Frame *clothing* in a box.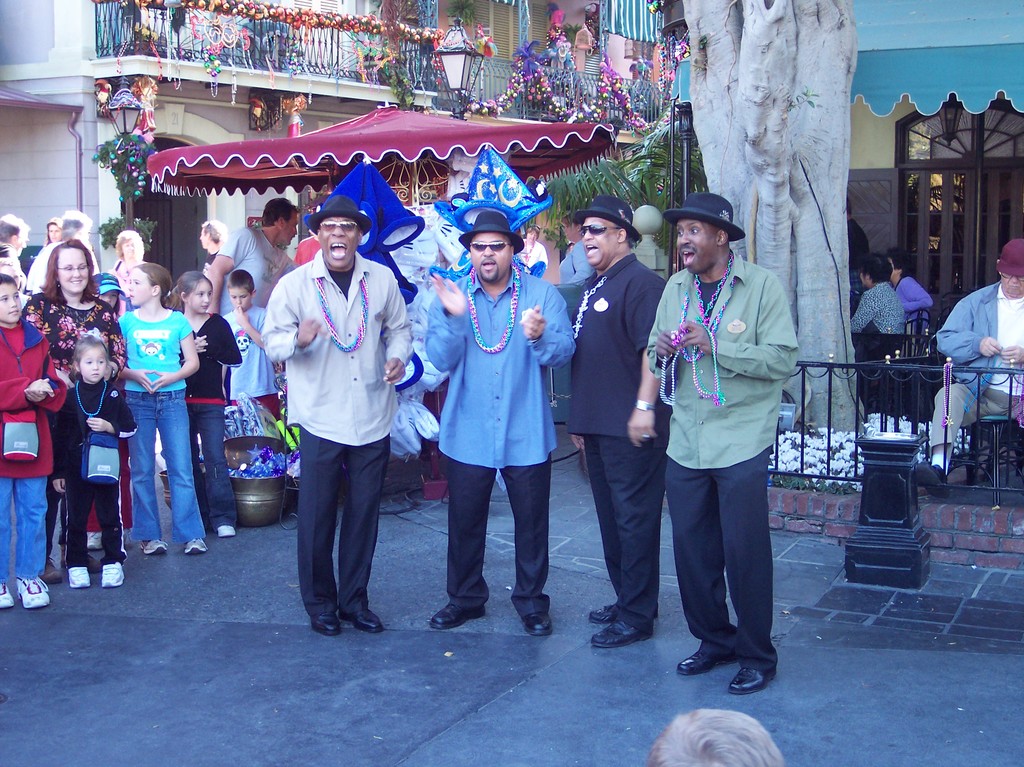
pyautogui.locateOnScreen(567, 252, 662, 432).
